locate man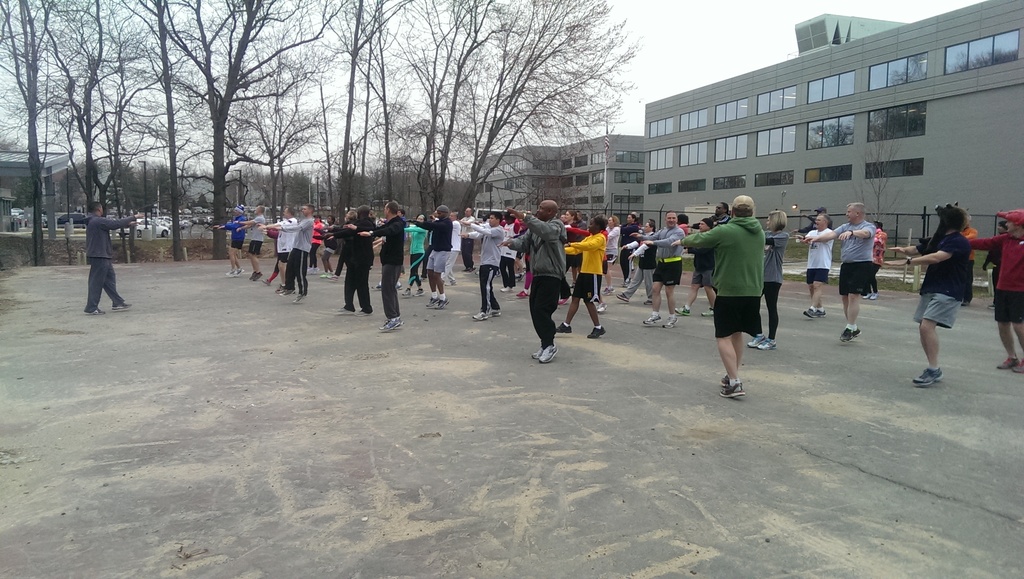
(x1=273, y1=208, x2=315, y2=305)
